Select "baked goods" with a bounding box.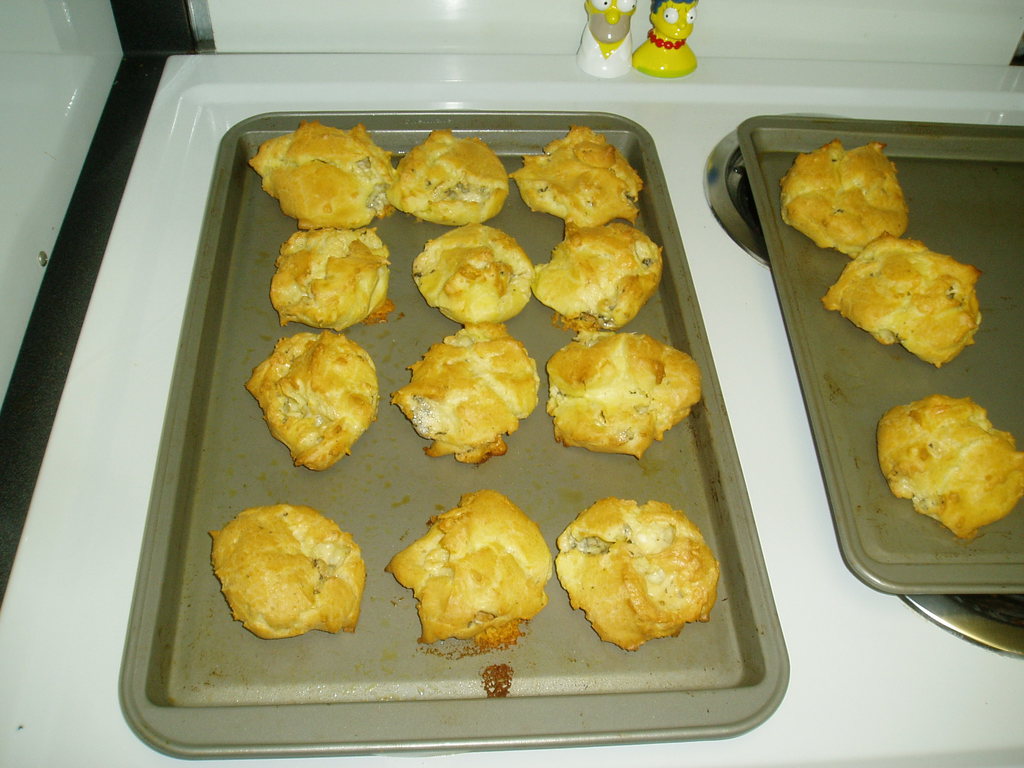
511 124 647 228.
